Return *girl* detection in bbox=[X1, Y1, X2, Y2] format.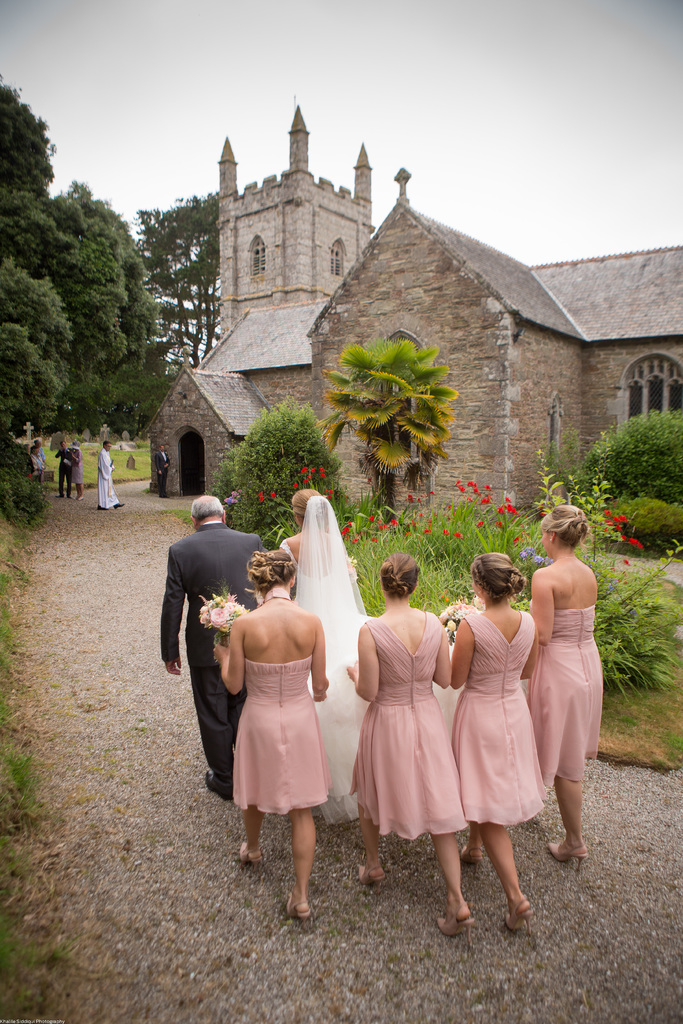
bbox=[344, 560, 482, 945].
